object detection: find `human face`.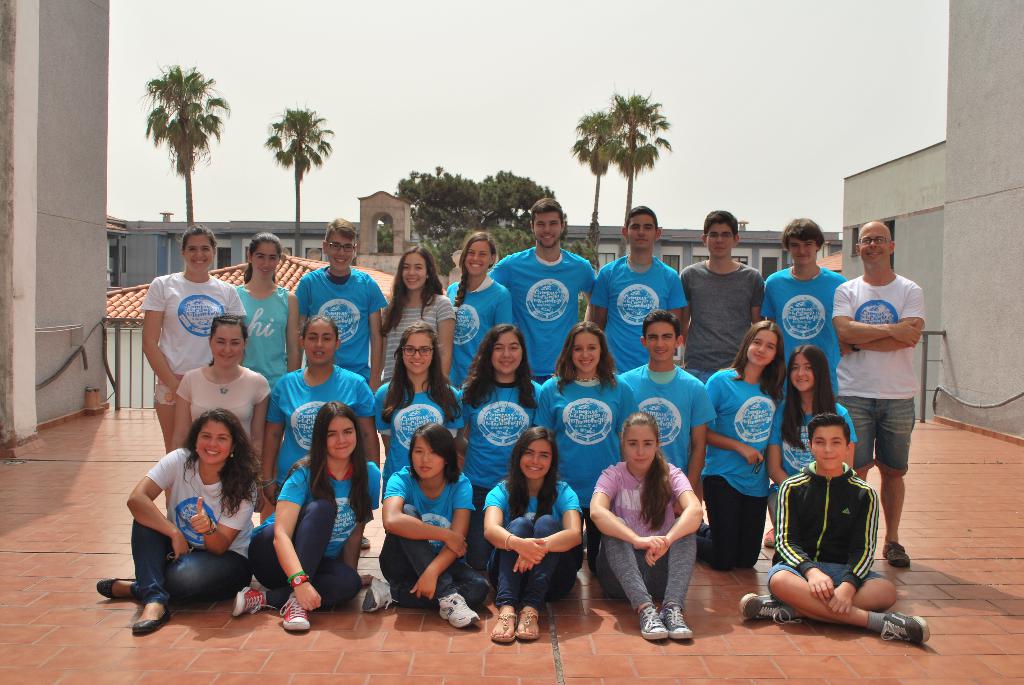
<region>210, 325, 246, 365</region>.
